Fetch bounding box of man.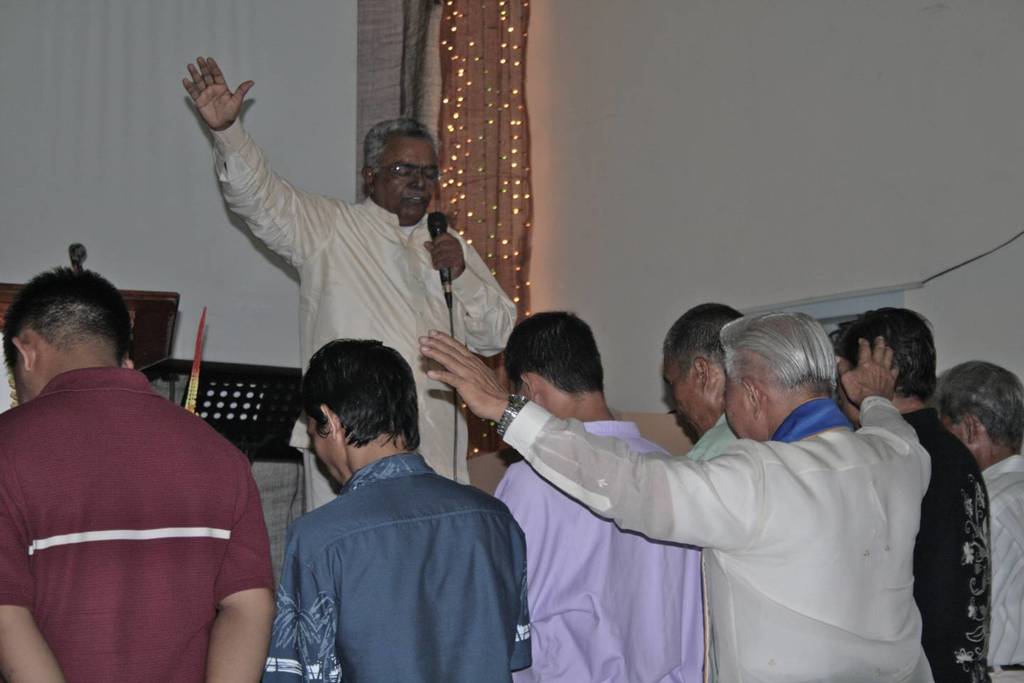
Bbox: x1=921, y1=361, x2=1023, y2=682.
